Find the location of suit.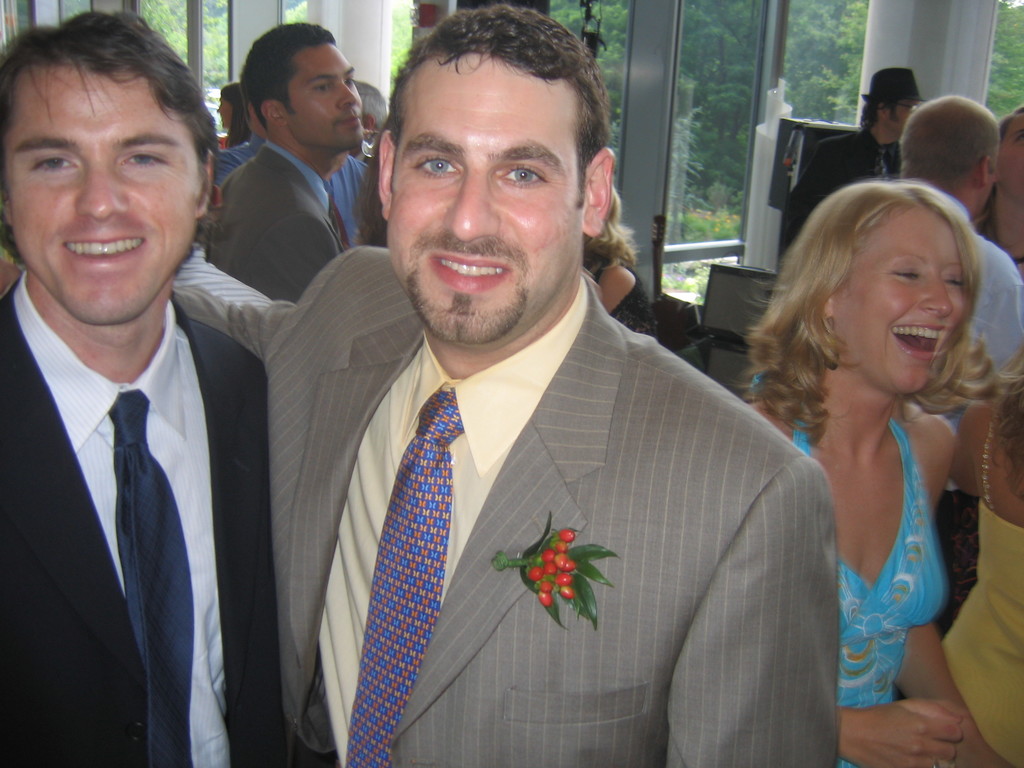
Location: x1=173, y1=248, x2=840, y2=767.
